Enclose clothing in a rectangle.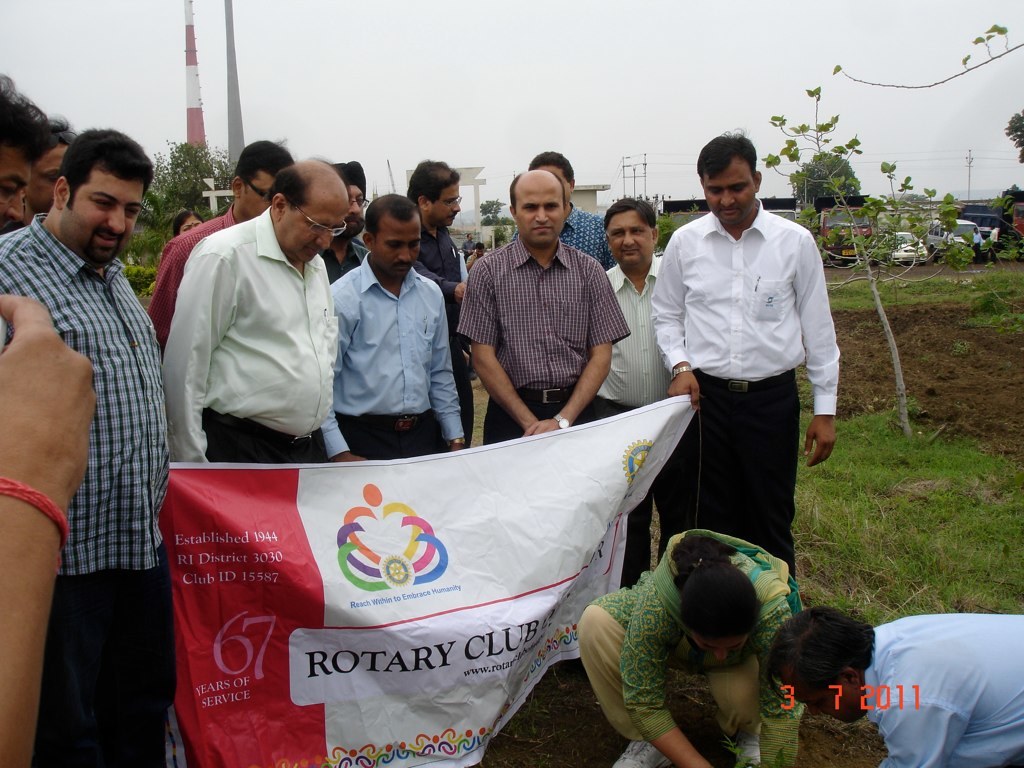
x1=334, y1=257, x2=451, y2=457.
